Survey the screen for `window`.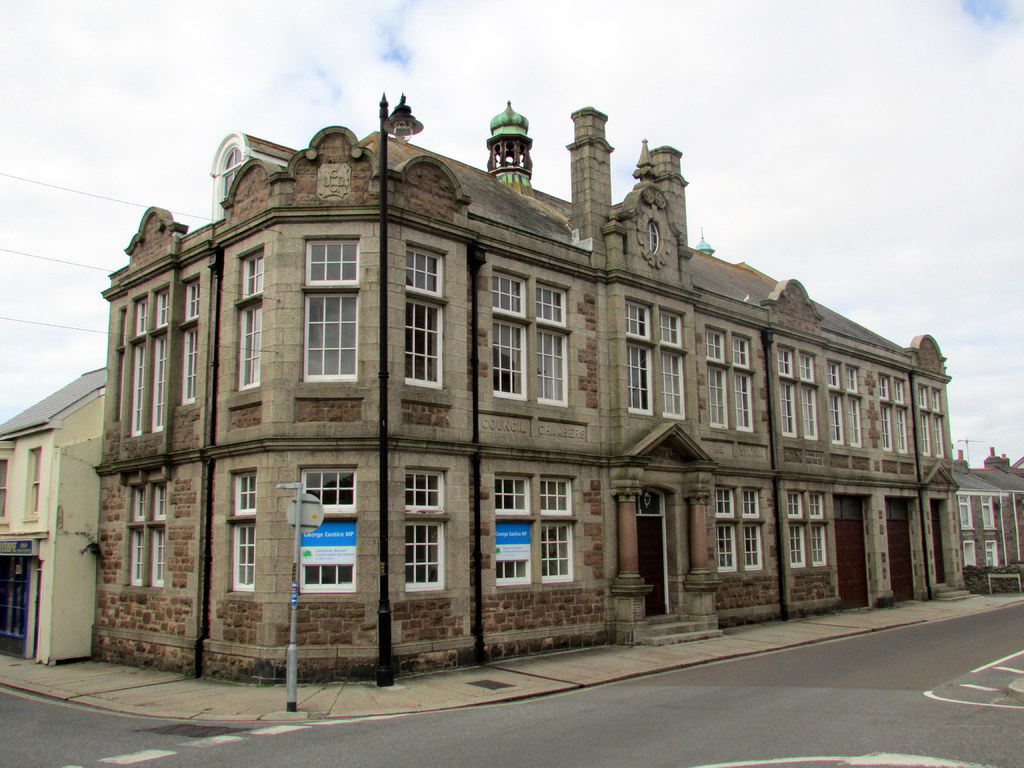
Survey found: {"x1": 123, "y1": 484, "x2": 161, "y2": 596}.
